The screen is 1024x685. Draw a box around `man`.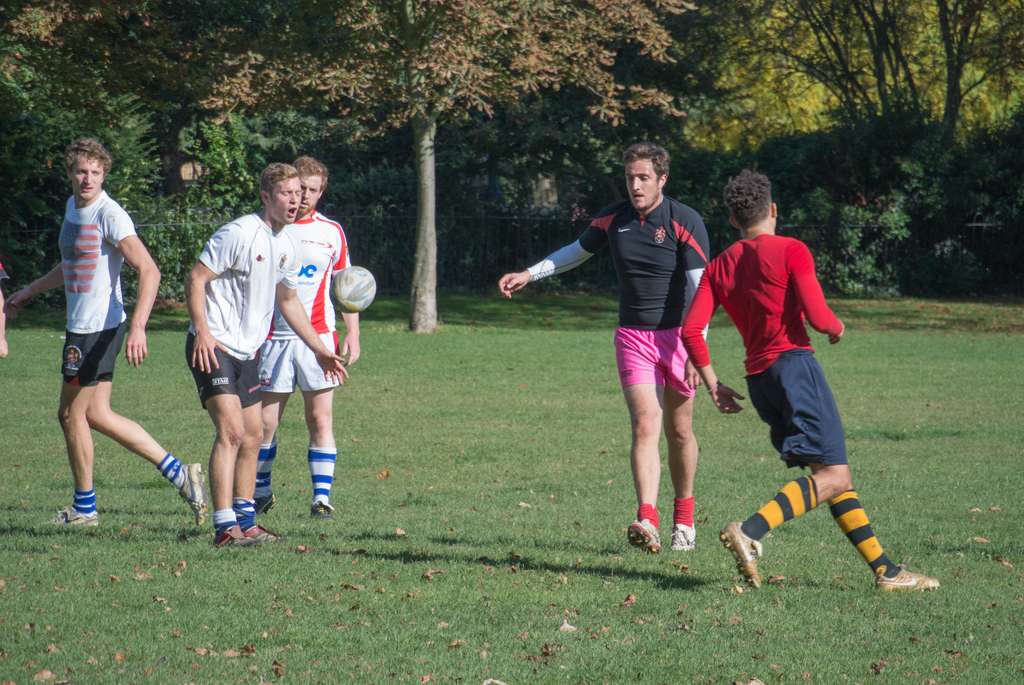
{"x1": 497, "y1": 143, "x2": 714, "y2": 557}.
